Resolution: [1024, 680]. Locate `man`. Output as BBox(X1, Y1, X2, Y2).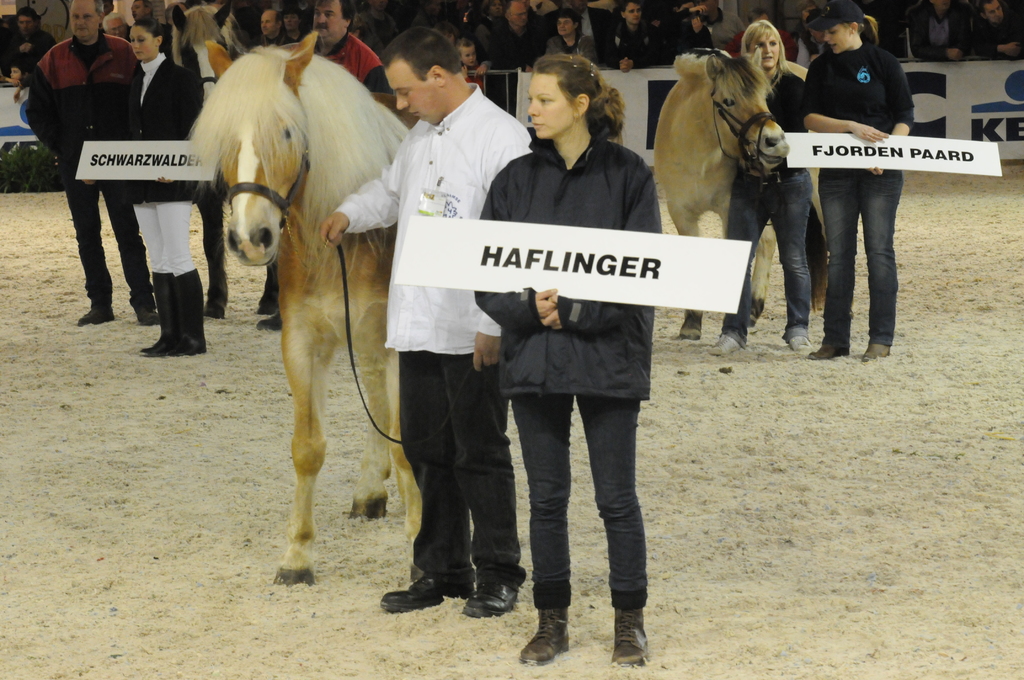
BBox(5, 9, 56, 82).
